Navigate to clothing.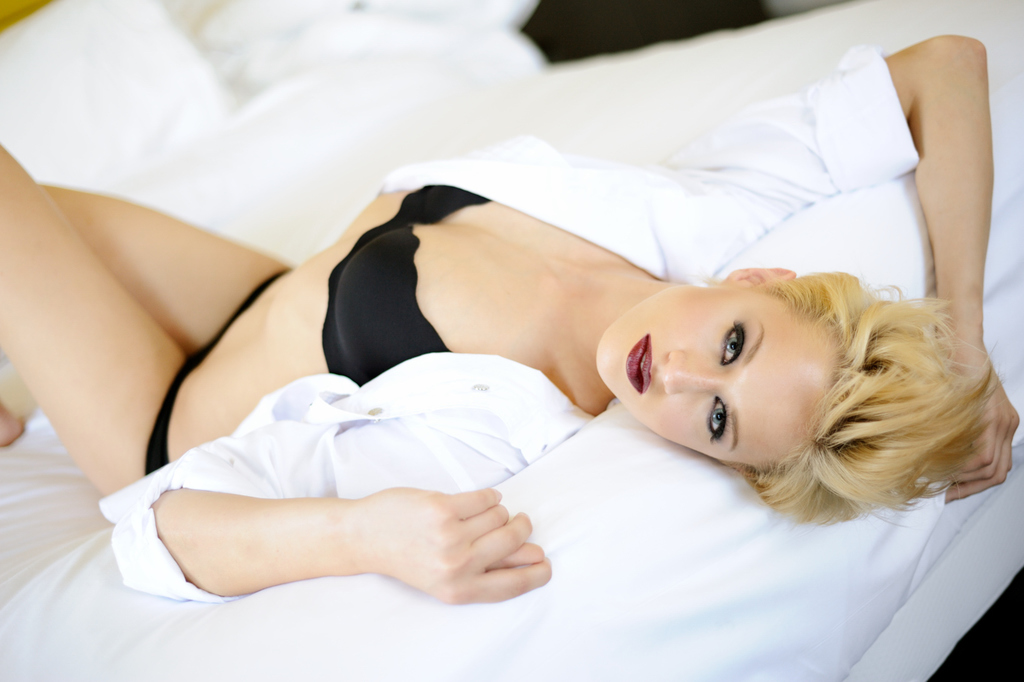
Navigation target: {"left": 67, "top": 146, "right": 992, "bottom": 623}.
